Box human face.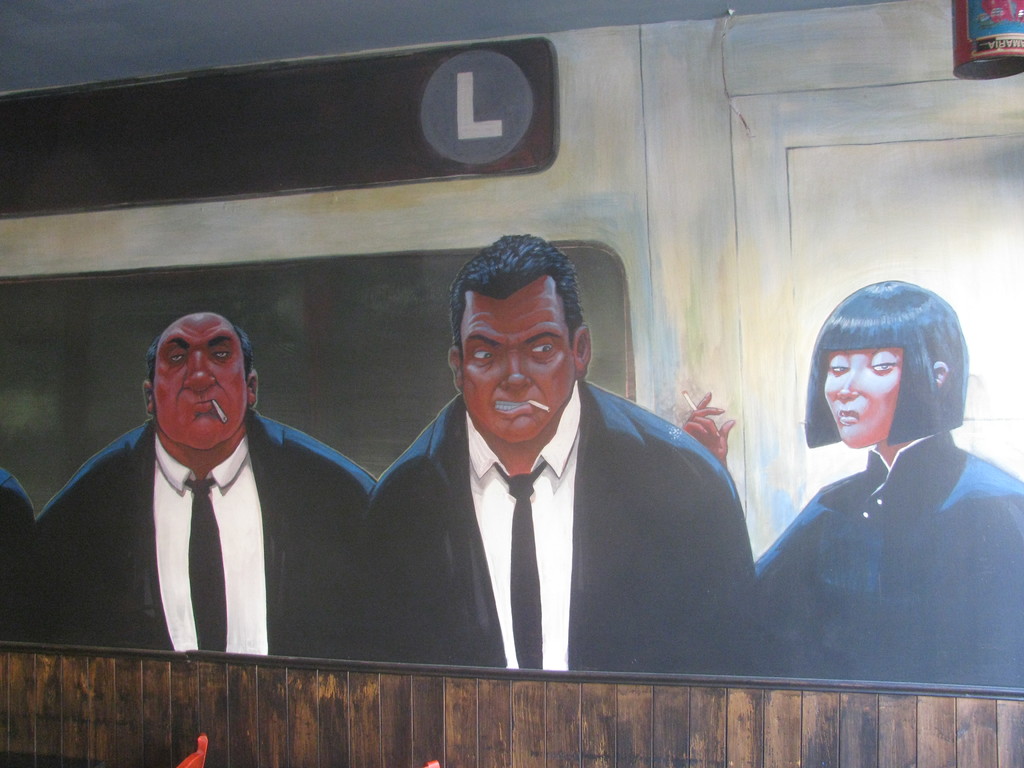
bbox(820, 343, 908, 452).
